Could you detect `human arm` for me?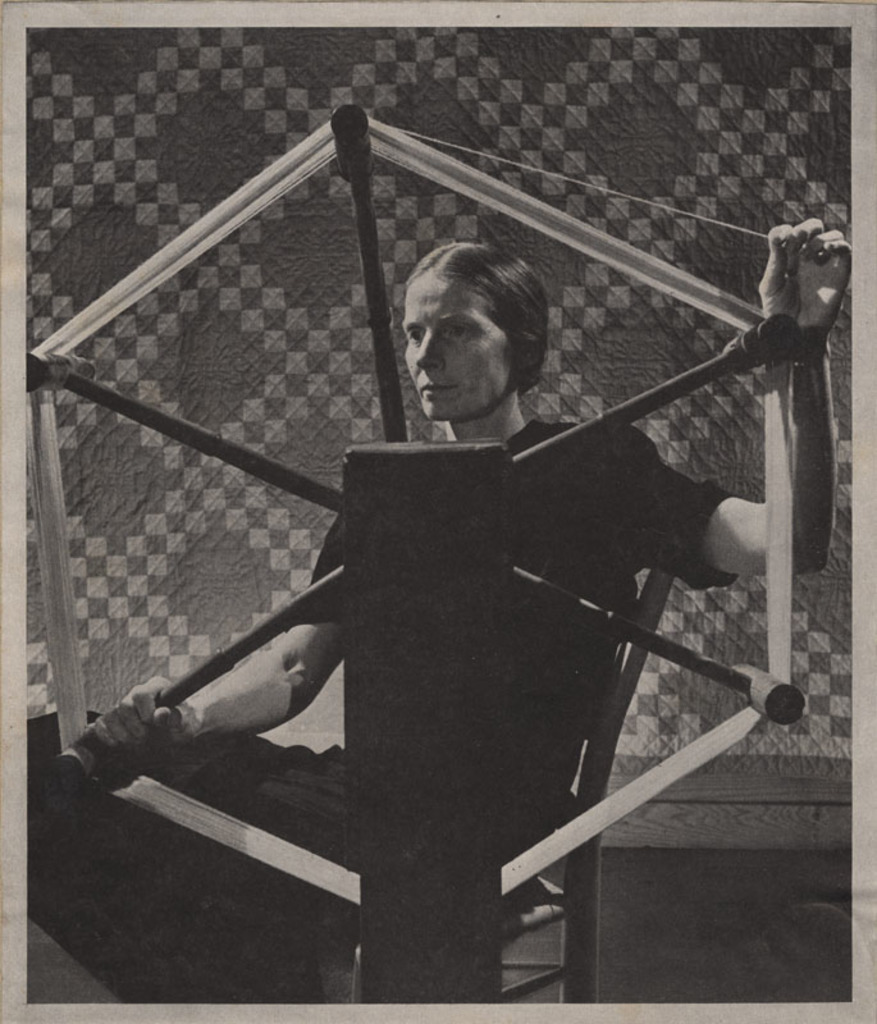
Detection result: bbox(82, 515, 351, 750).
